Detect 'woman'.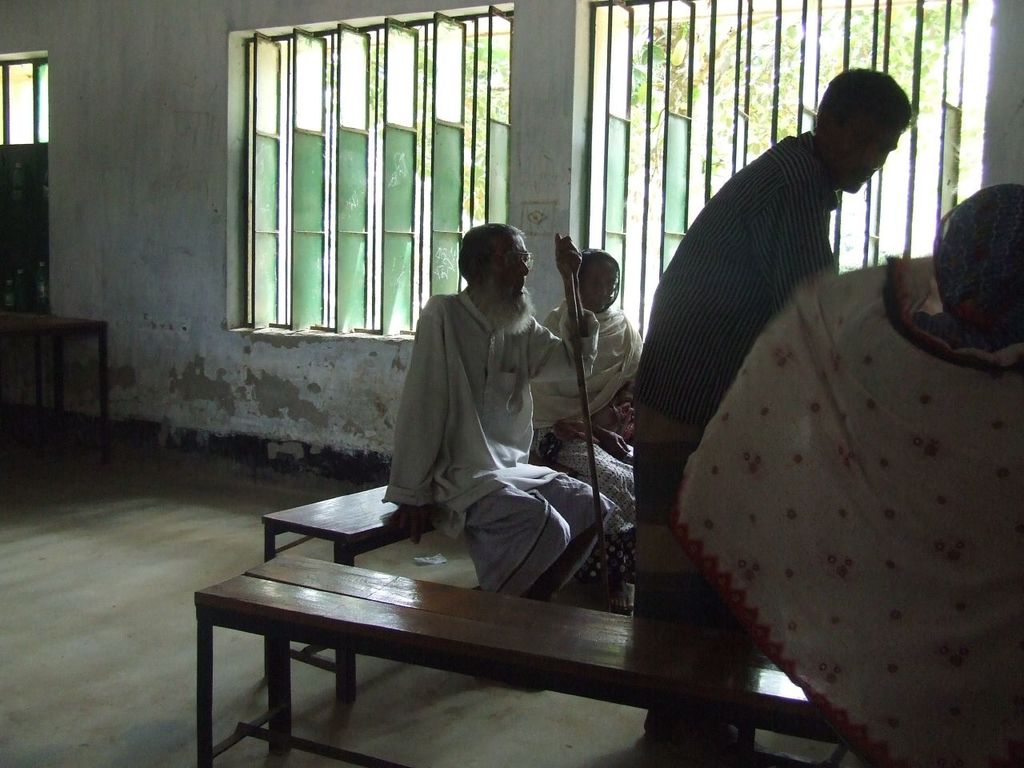
Detected at rect(680, 182, 1023, 717).
